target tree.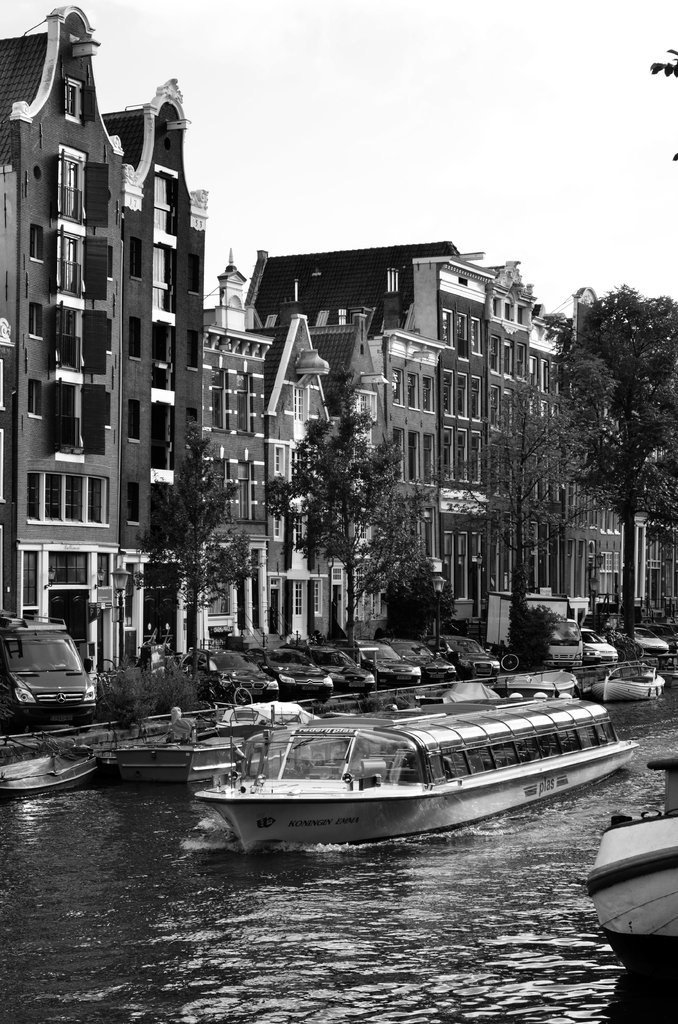
Target region: locate(547, 250, 673, 604).
